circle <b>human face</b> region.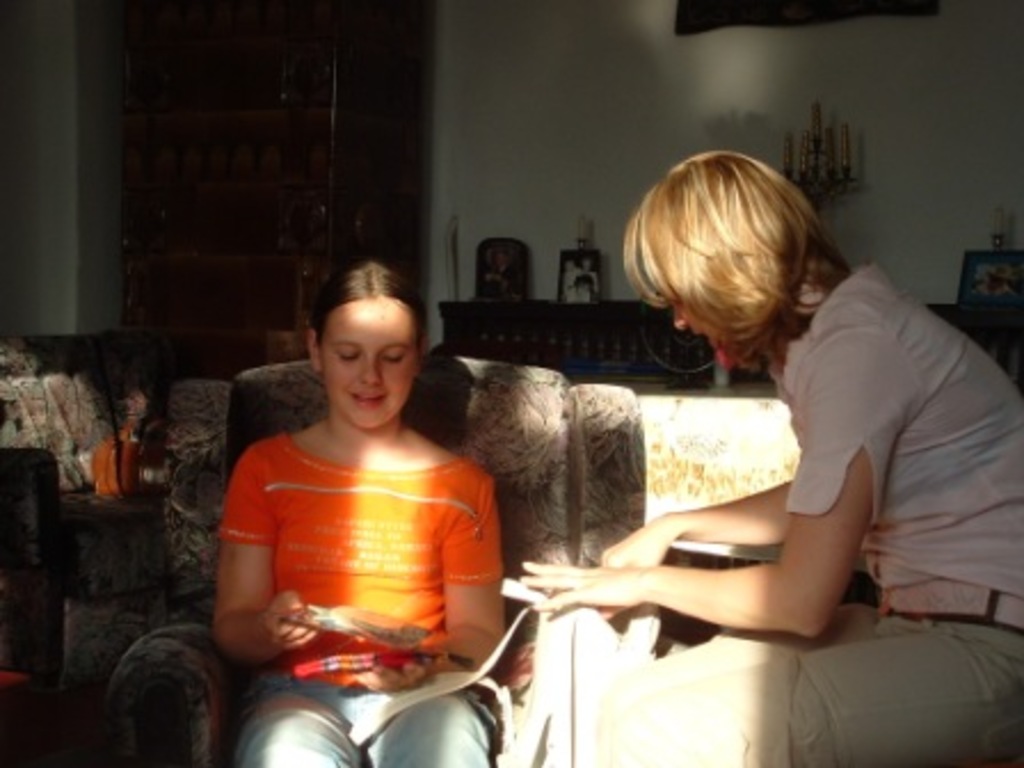
Region: left=677, top=286, right=736, bottom=366.
